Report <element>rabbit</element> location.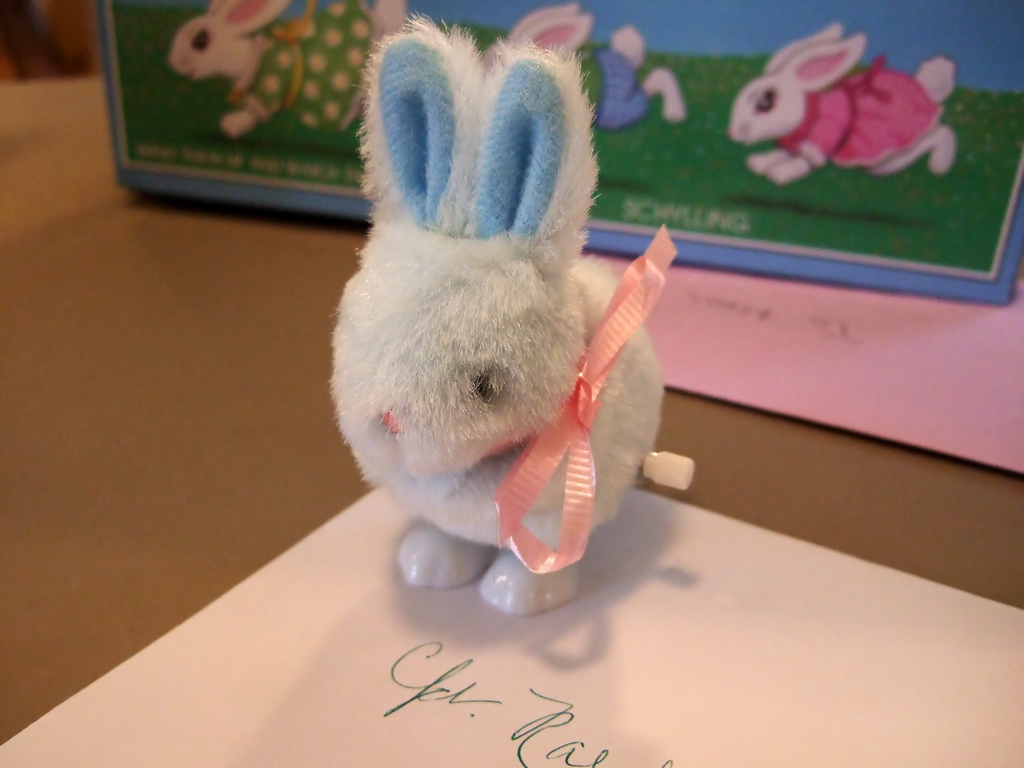
Report: (172, 0, 404, 141).
